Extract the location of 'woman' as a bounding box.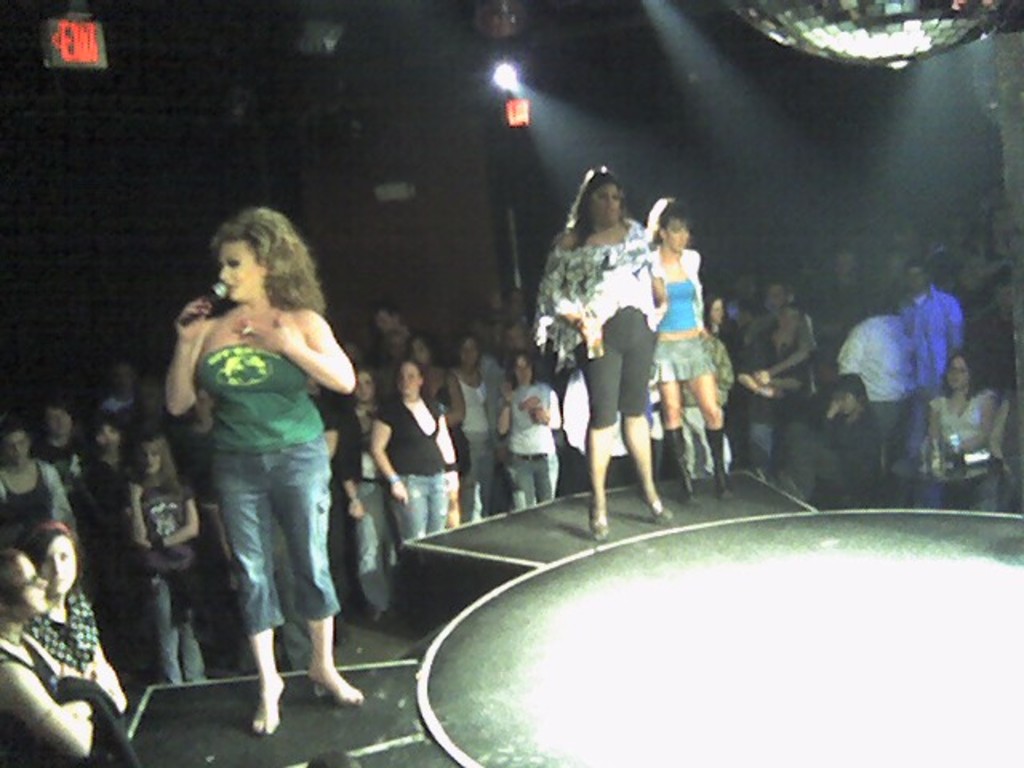
<box>629,192,738,499</box>.
